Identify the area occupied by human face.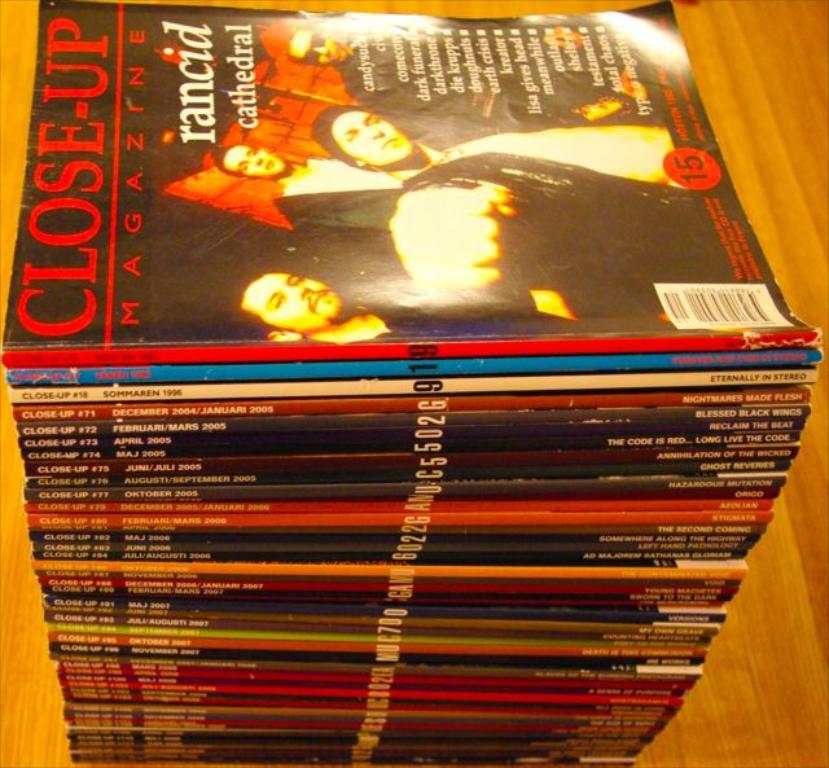
Area: 335/111/413/167.
